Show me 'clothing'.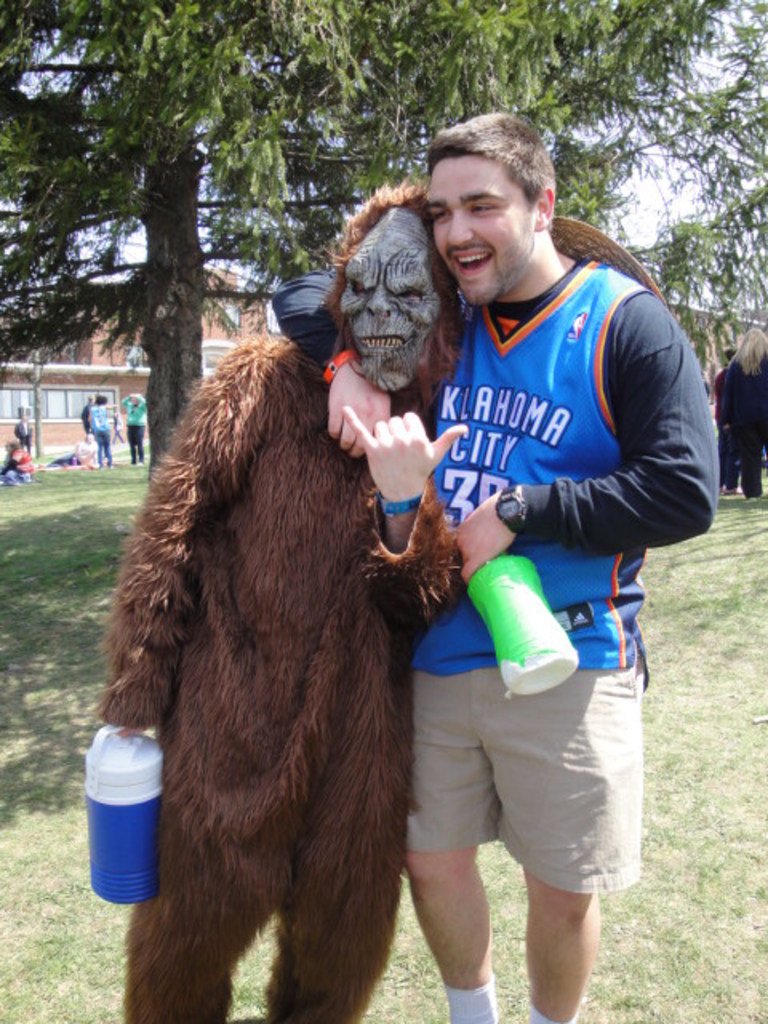
'clothing' is here: left=85, top=403, right=114, bottom=461.
